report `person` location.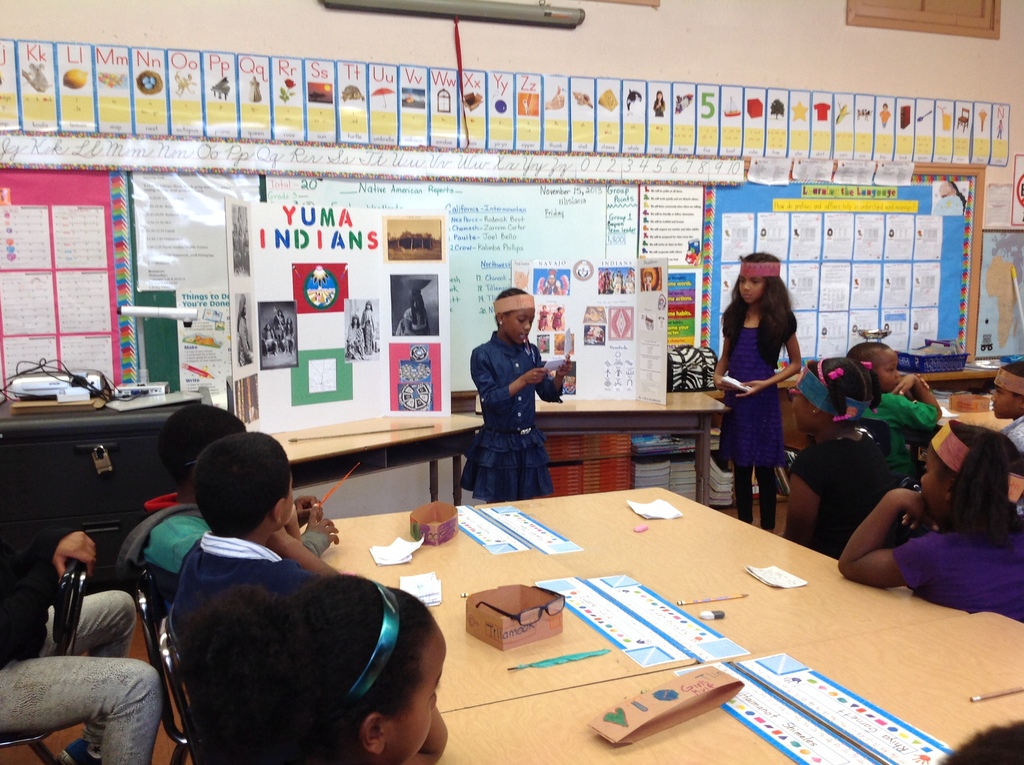
Report: [left=839, top=423, right=1023, bottom=625].
